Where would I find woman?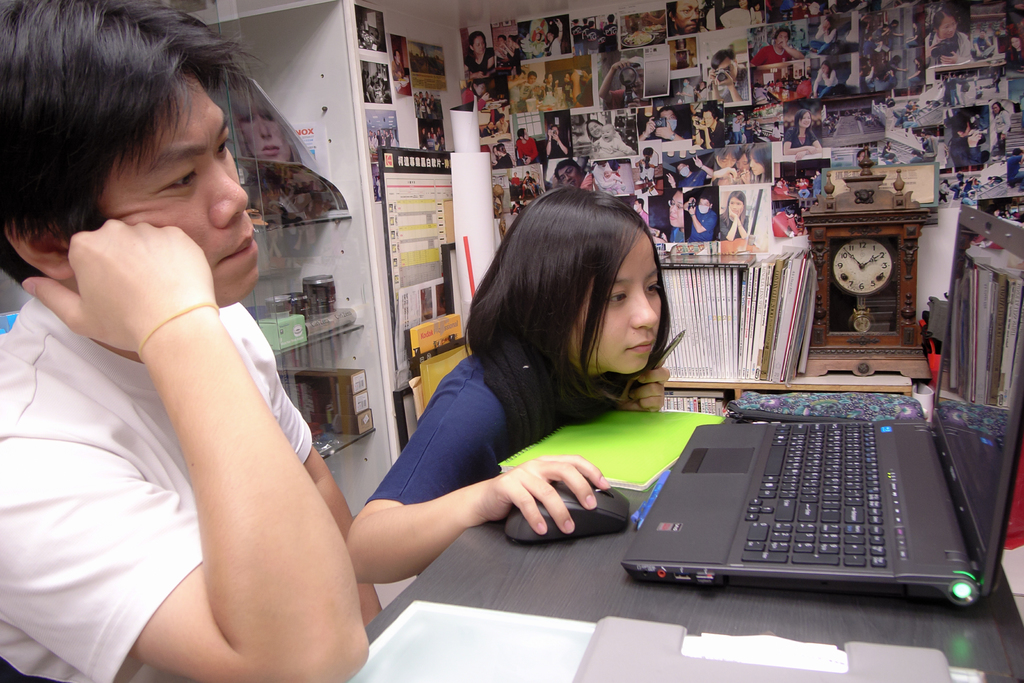
At rect(739, 142, 771, 181).
